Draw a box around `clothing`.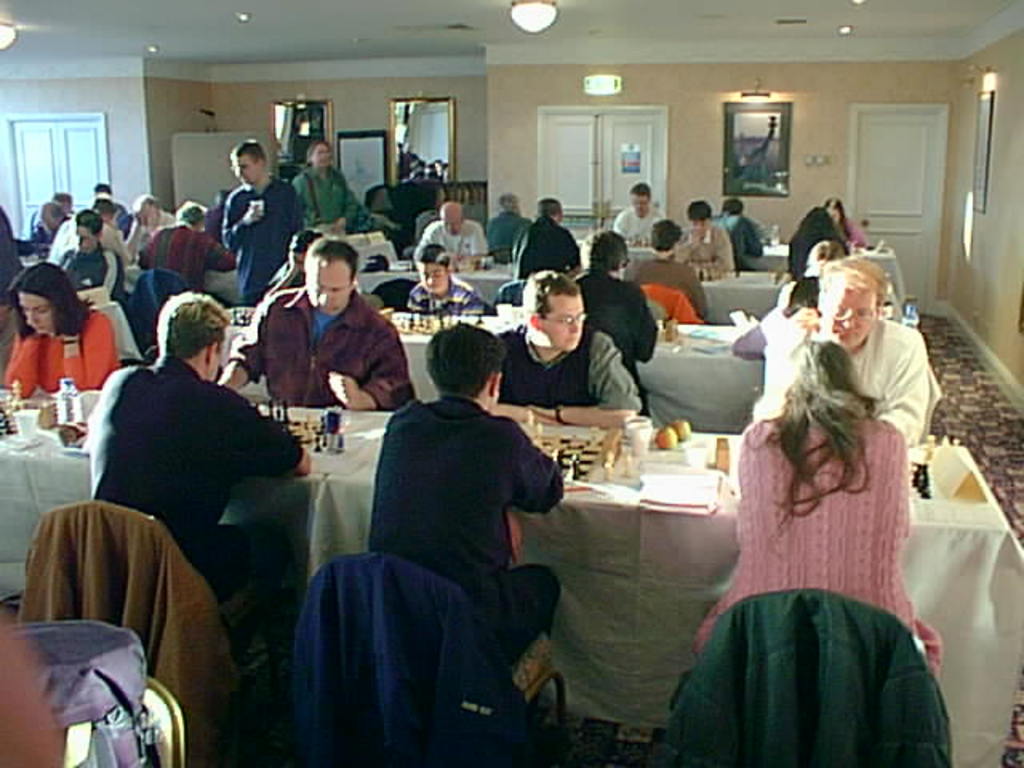
(830, 214, 878, 250).
